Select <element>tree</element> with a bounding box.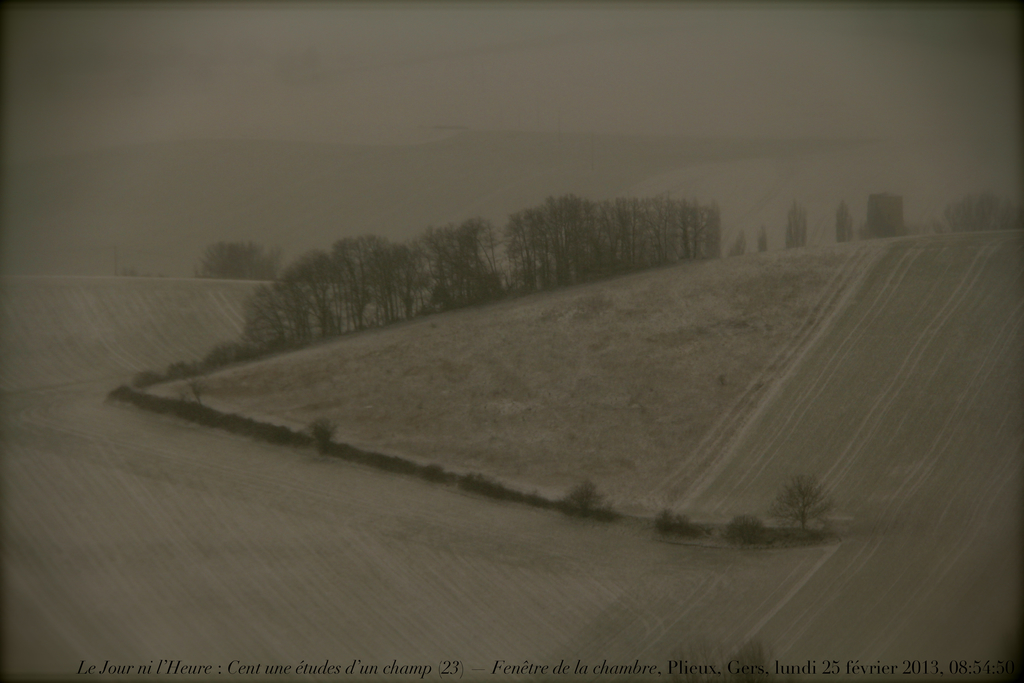
(x1=790, y1=204, x2=808, y2=252).
